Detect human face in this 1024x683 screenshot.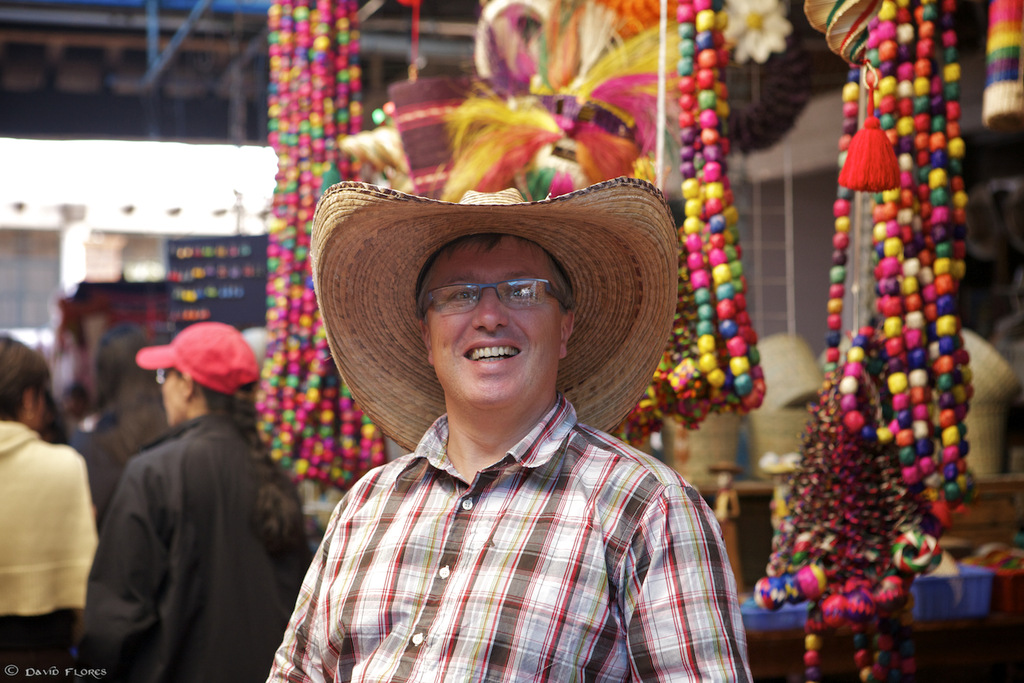
Detection: 162/374/181/426.
